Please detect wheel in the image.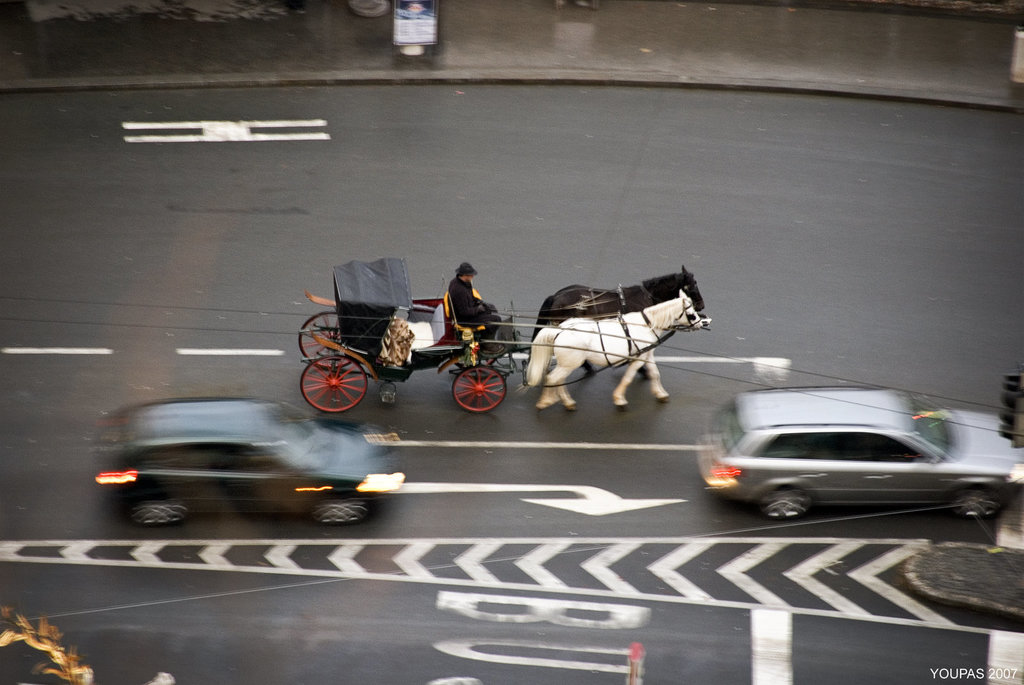
l=303, t=347, r=368, b=414.
